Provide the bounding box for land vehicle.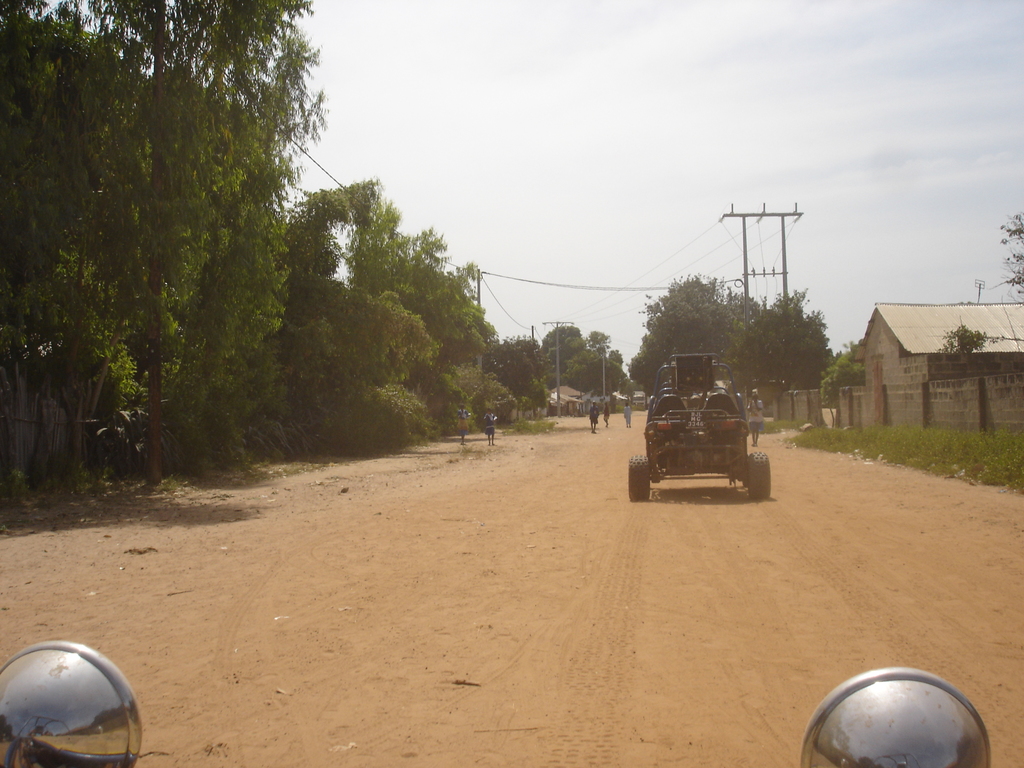
region(0, 636, 988, 767).
